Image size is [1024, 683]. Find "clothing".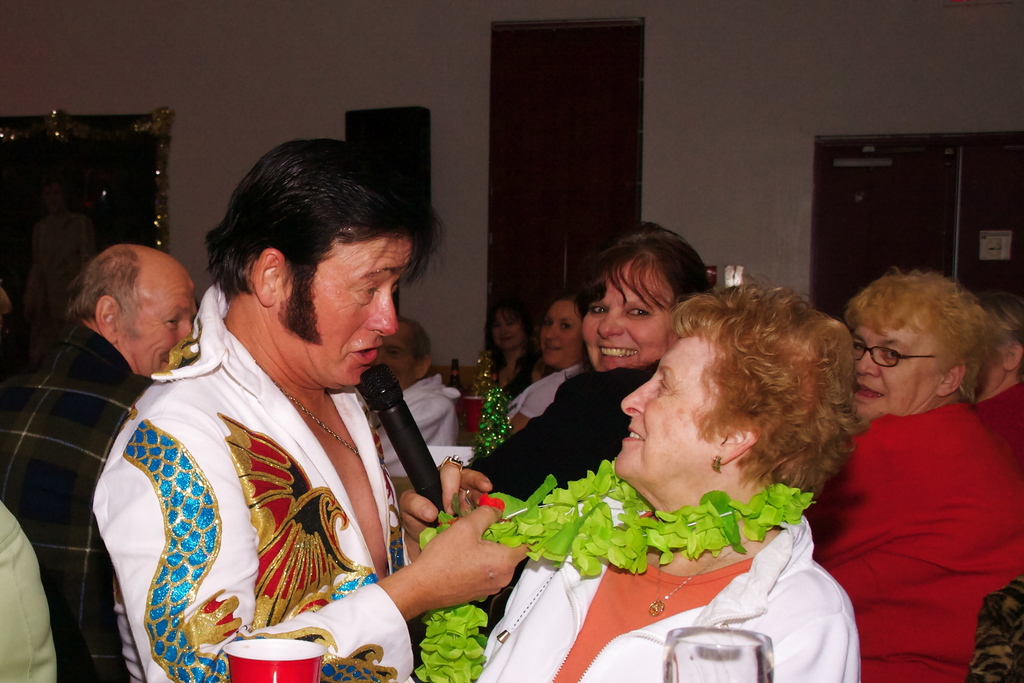
x1=500, y1=360, x2=591, y2=436.
